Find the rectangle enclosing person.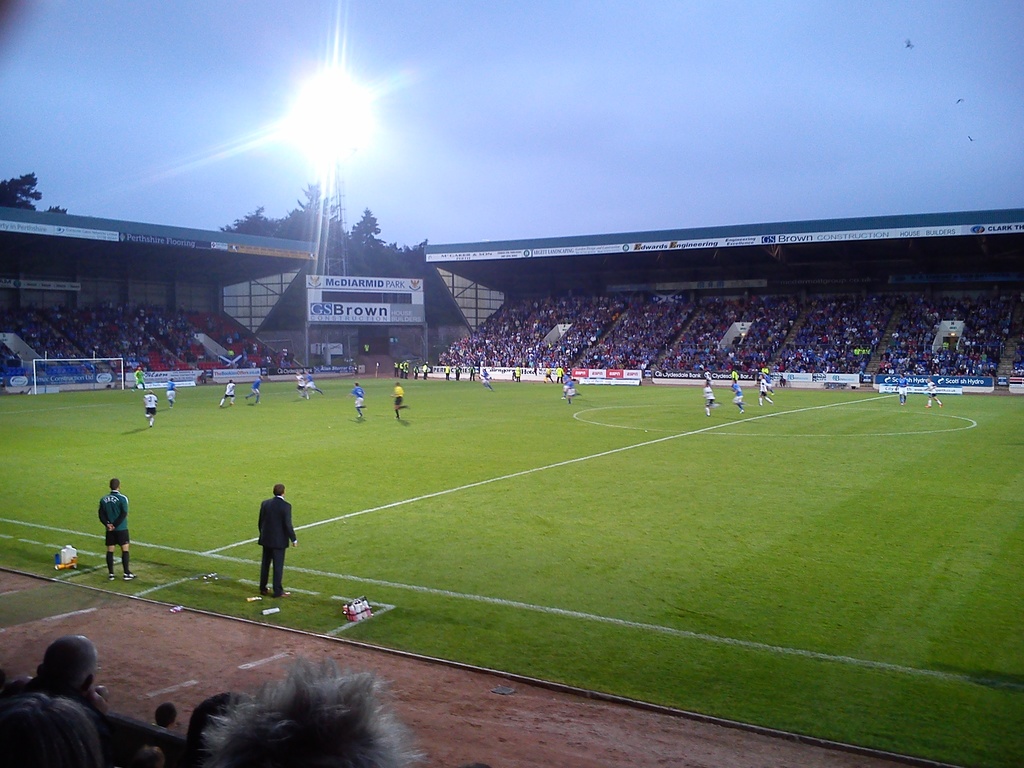
(150, 701, 178, 740).
